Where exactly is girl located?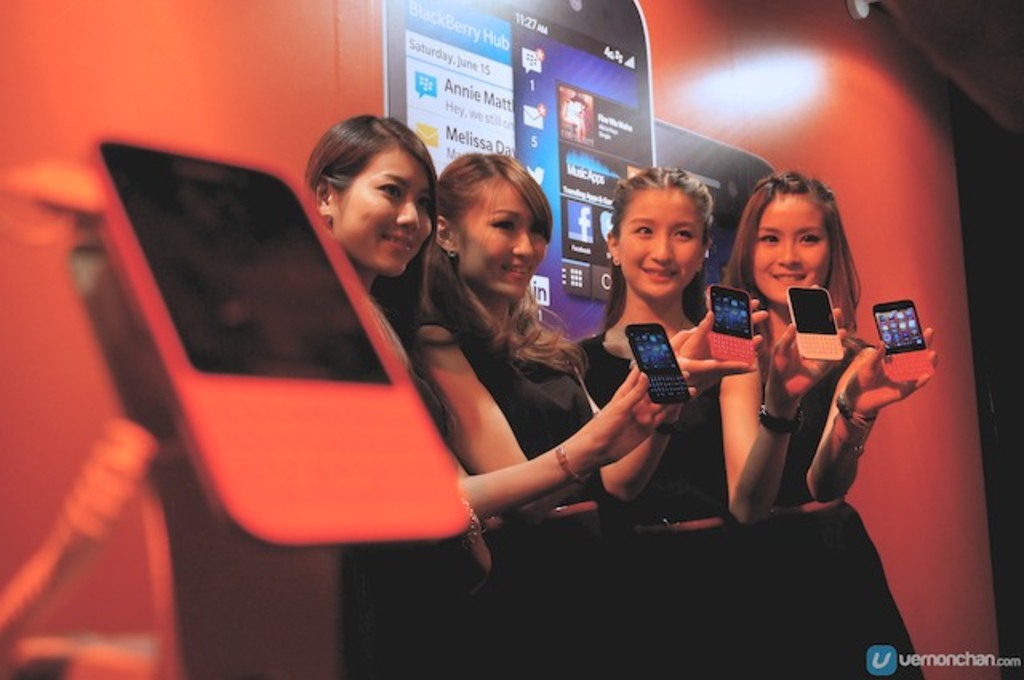
Its bounding box is box=[434, 149, 752, 678].
